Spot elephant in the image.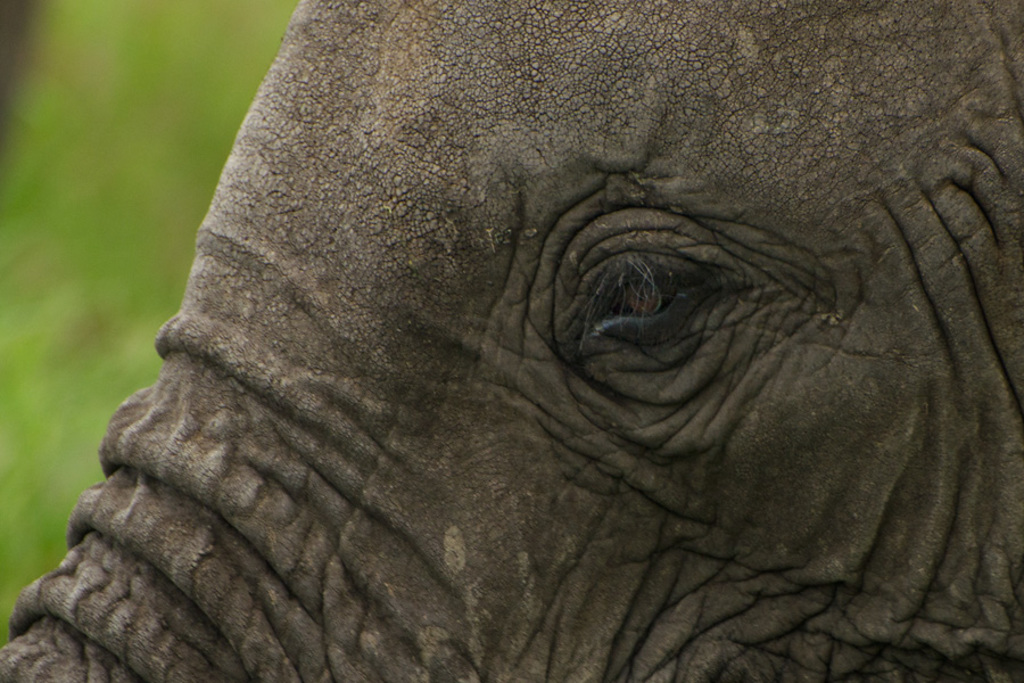
elephant found at Rect(0, 2, 984, 682).
